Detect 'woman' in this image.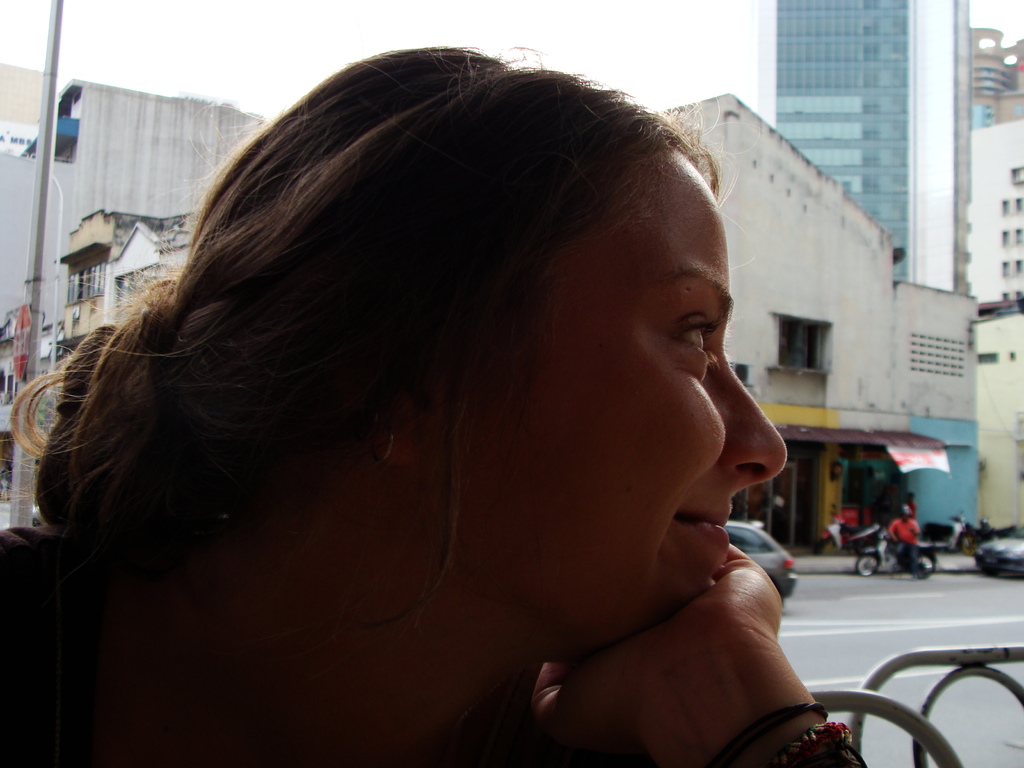
Detection: 57:11:840:760.
